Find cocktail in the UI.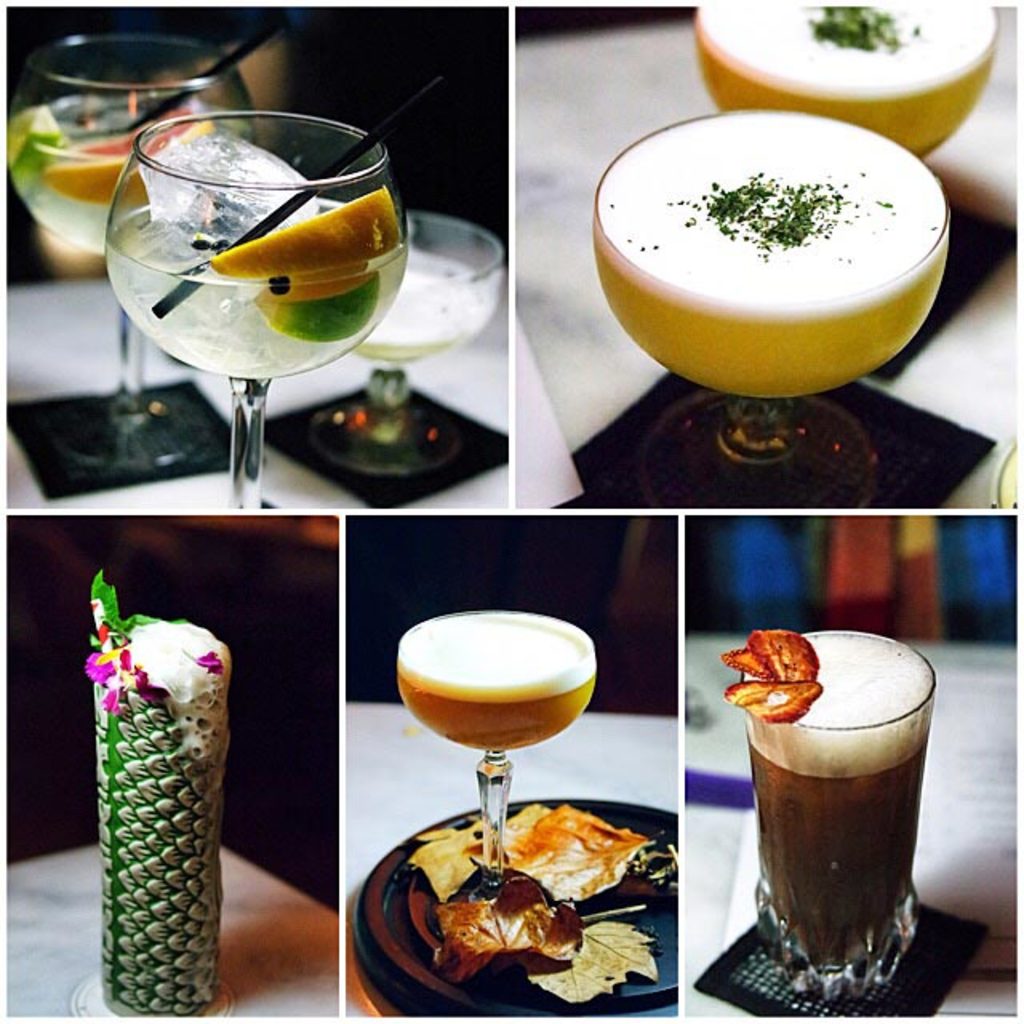
UI element at 691:0:1003:162.
